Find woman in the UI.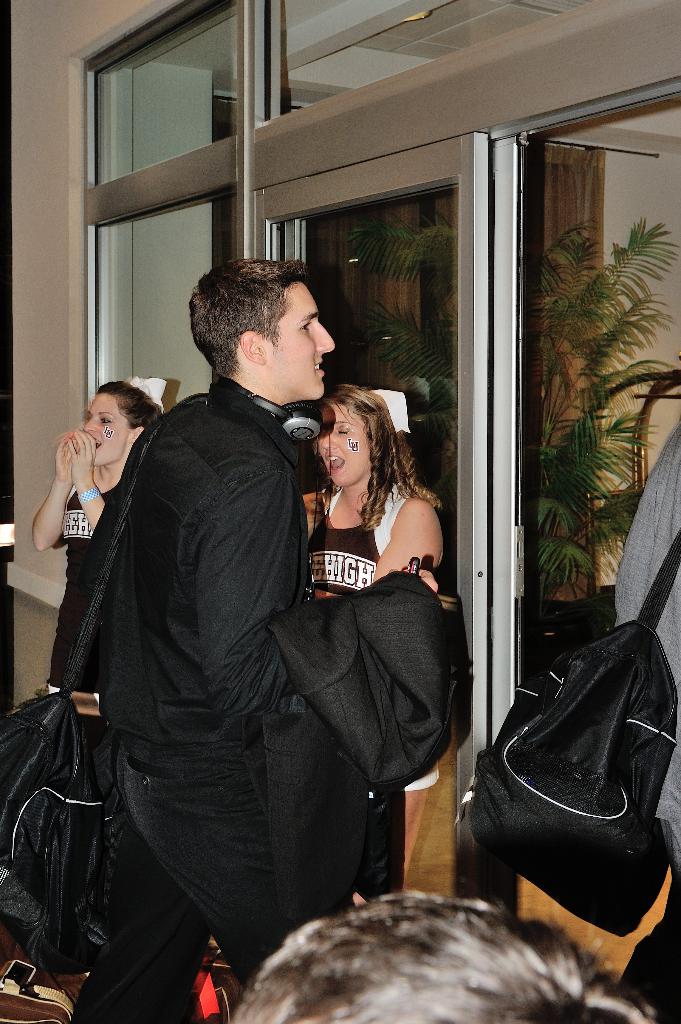
UI element at [30, 373, 168, 683].
